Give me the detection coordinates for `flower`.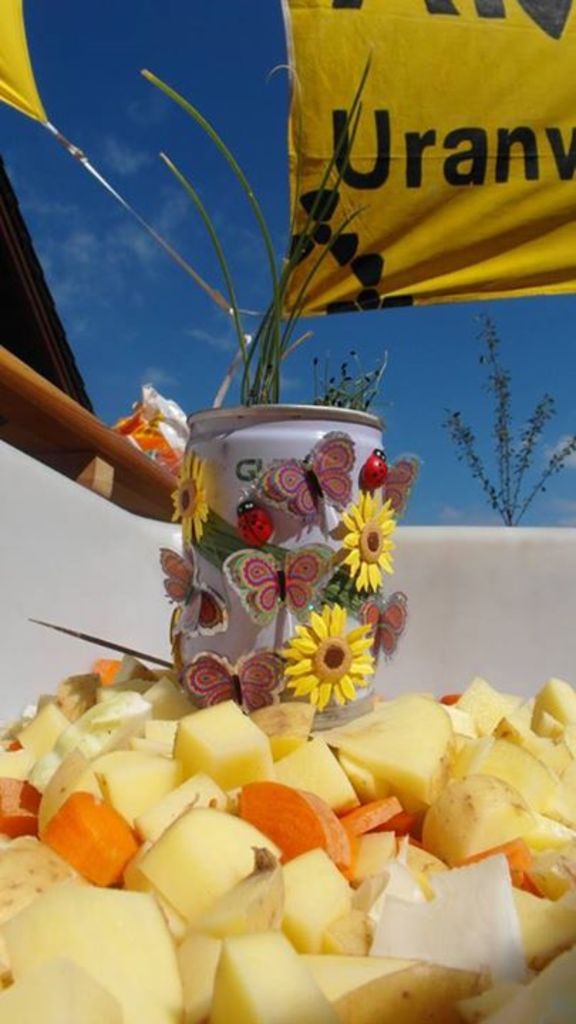
box(171, 451, 208, 552).
